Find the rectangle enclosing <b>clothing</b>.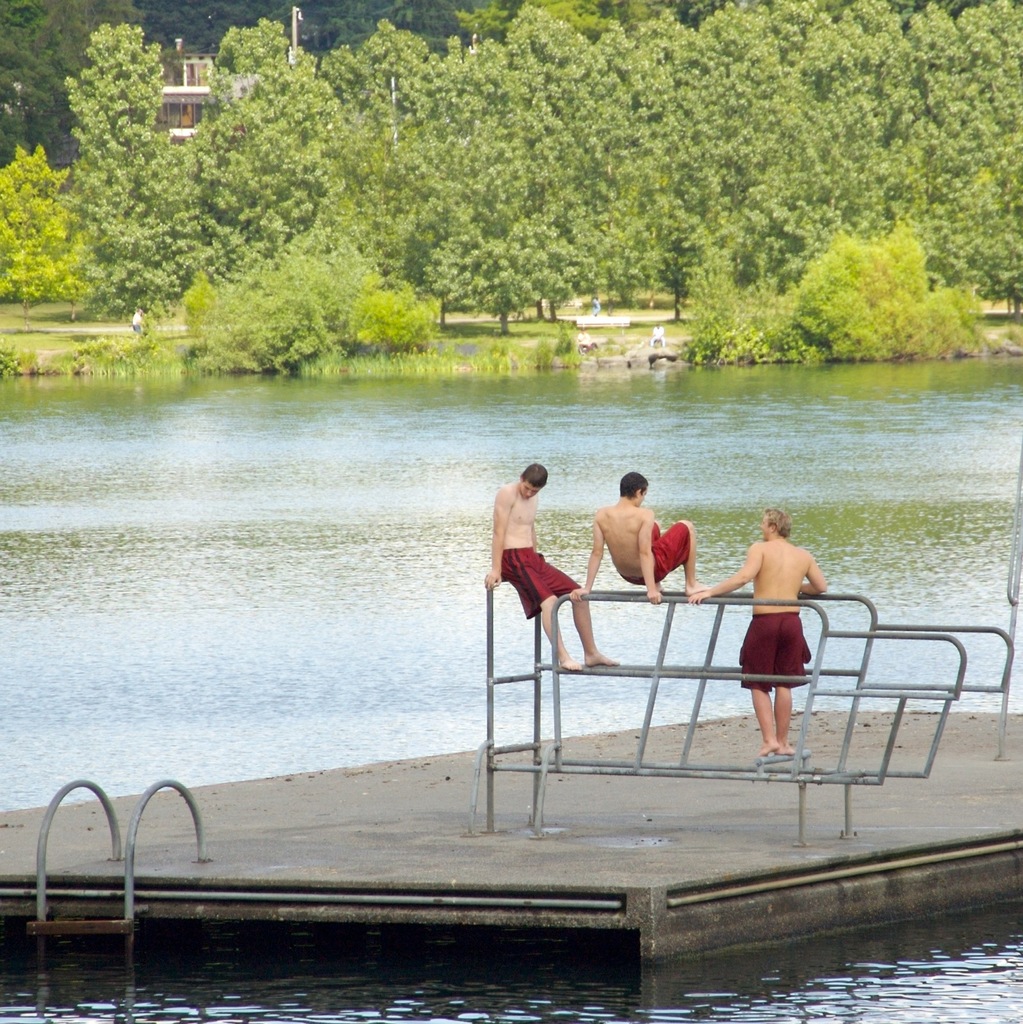
739, 607, 809, 698.
